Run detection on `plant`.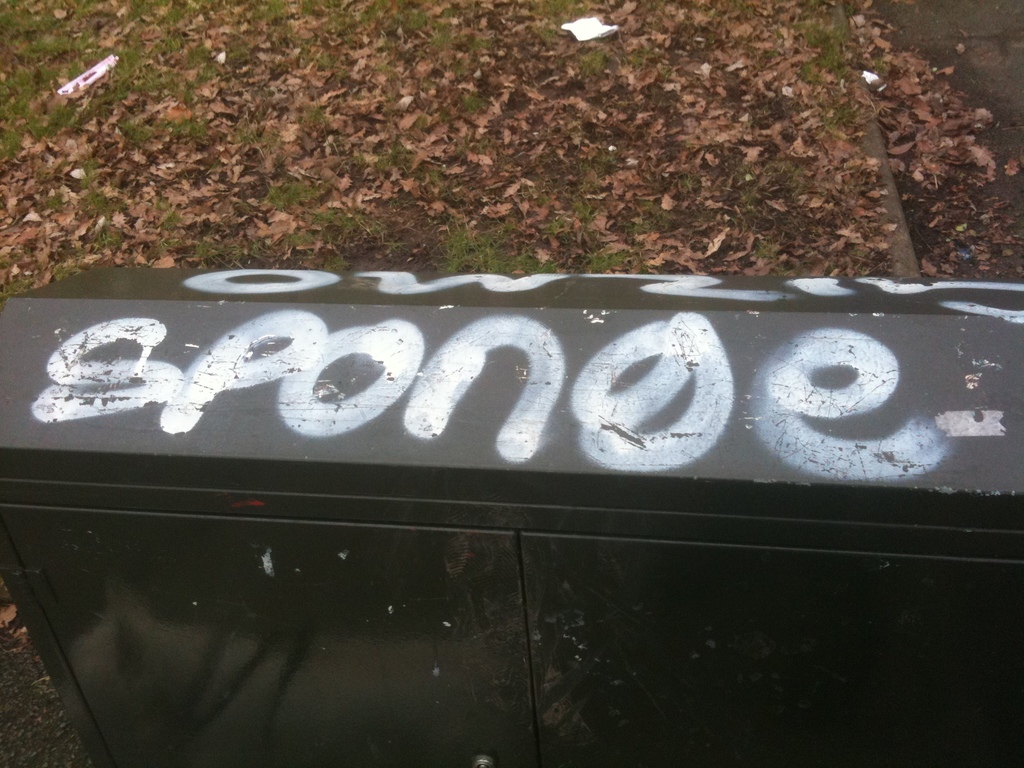
Result: box=[527, 0, 588, 47].
